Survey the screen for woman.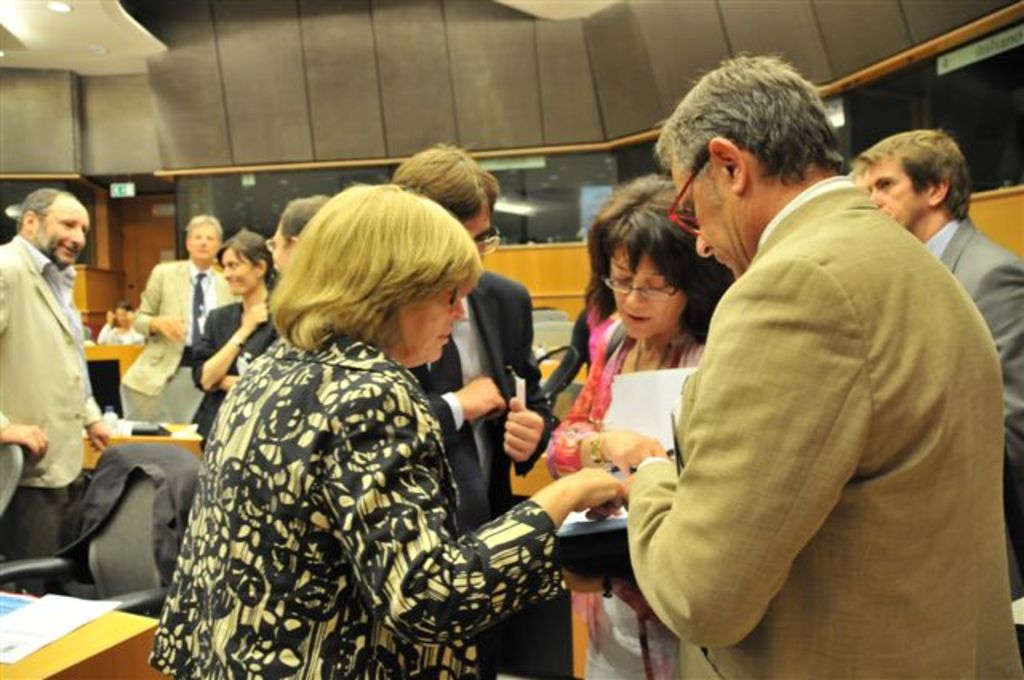
Survey found: 139:178:638:678.
